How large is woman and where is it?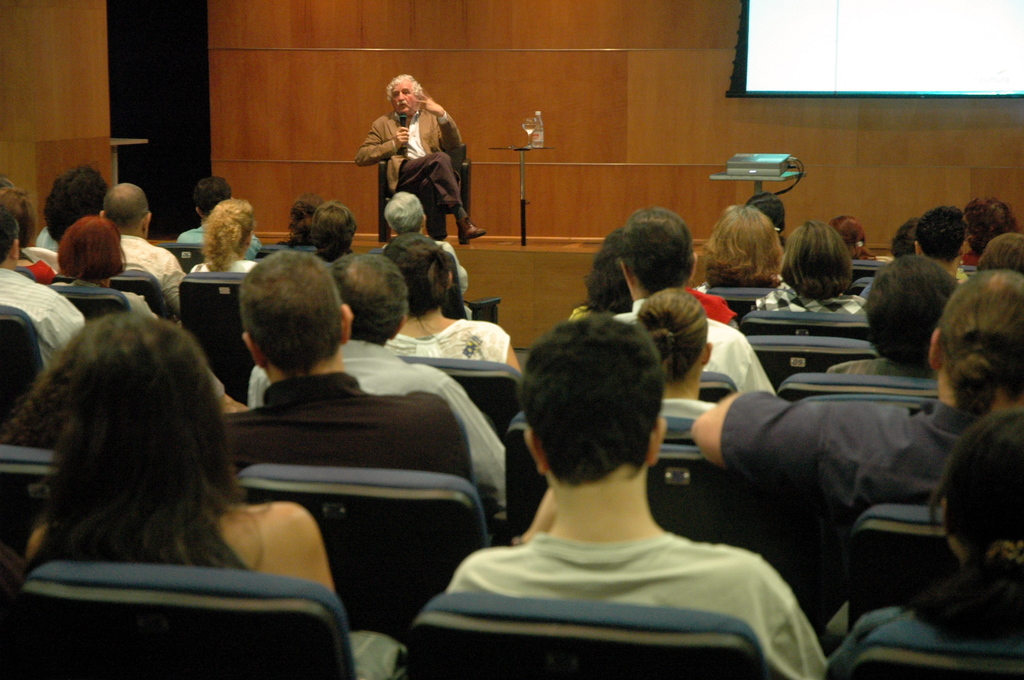
Bounding box: [x1=184, y1=197, x2=261, y2=276].
